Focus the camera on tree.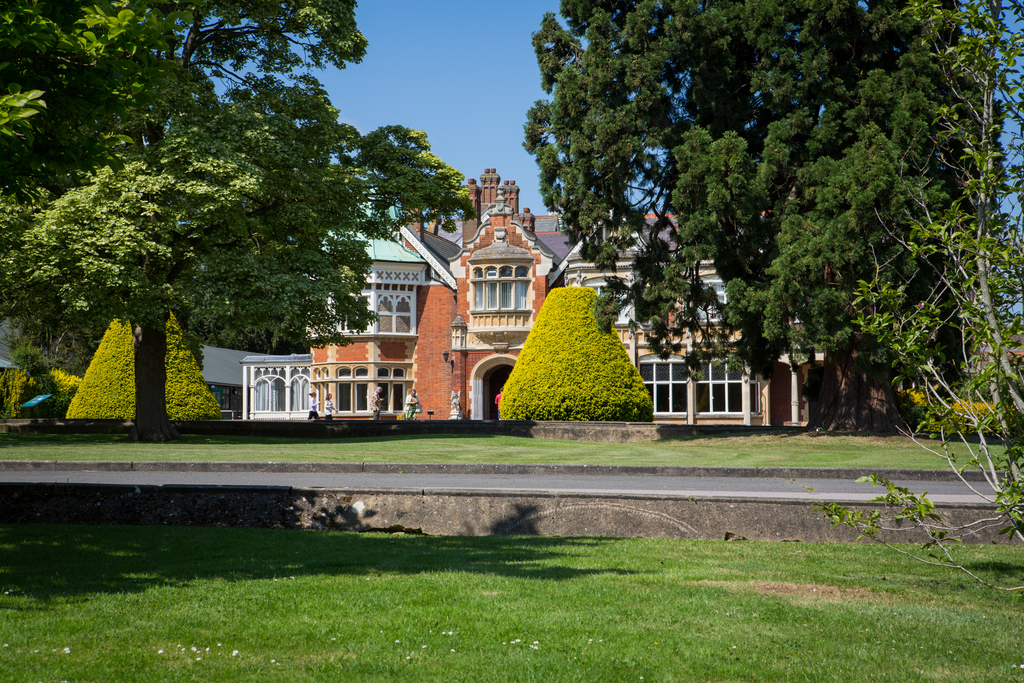
Focus region: box(500, 283, 657, 425).
